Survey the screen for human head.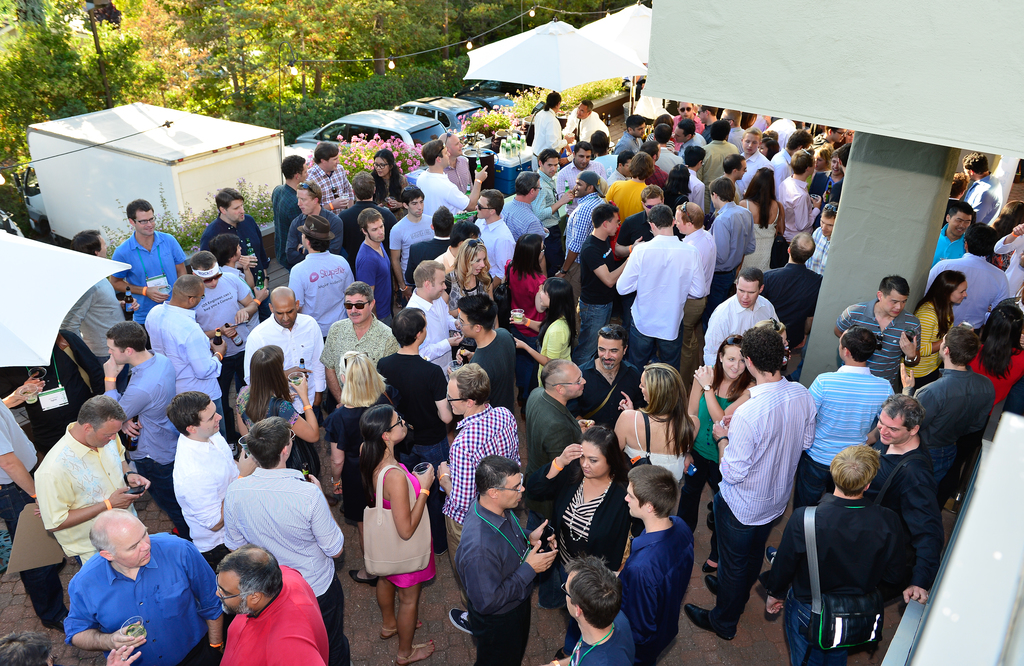
Survey found: 622,463,680,518.
